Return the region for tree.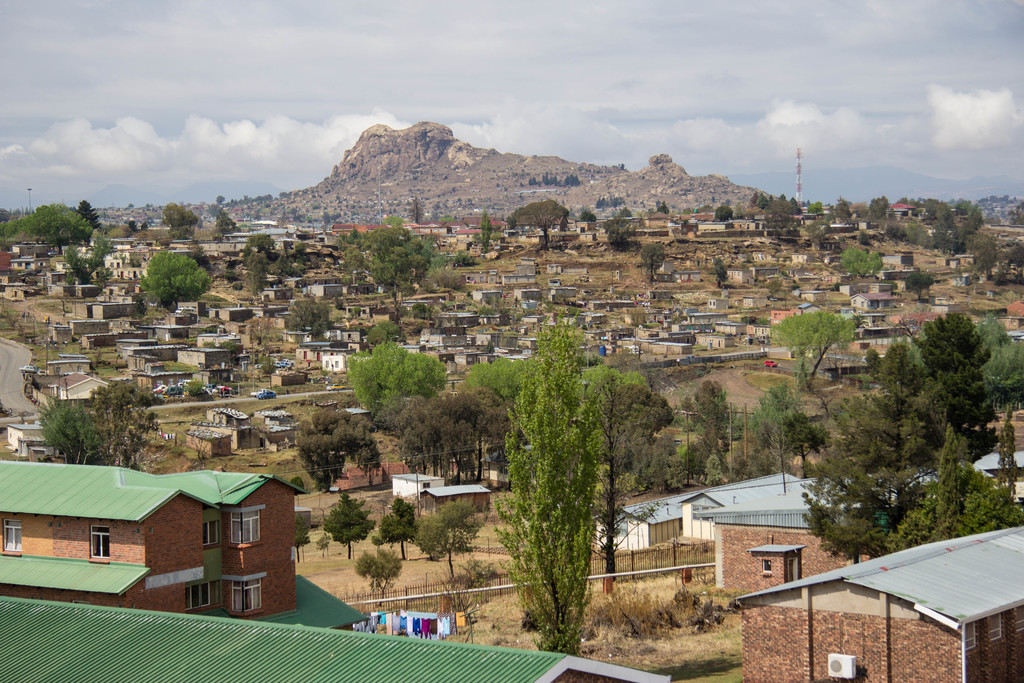
locate(25, 199, 99, 253).
